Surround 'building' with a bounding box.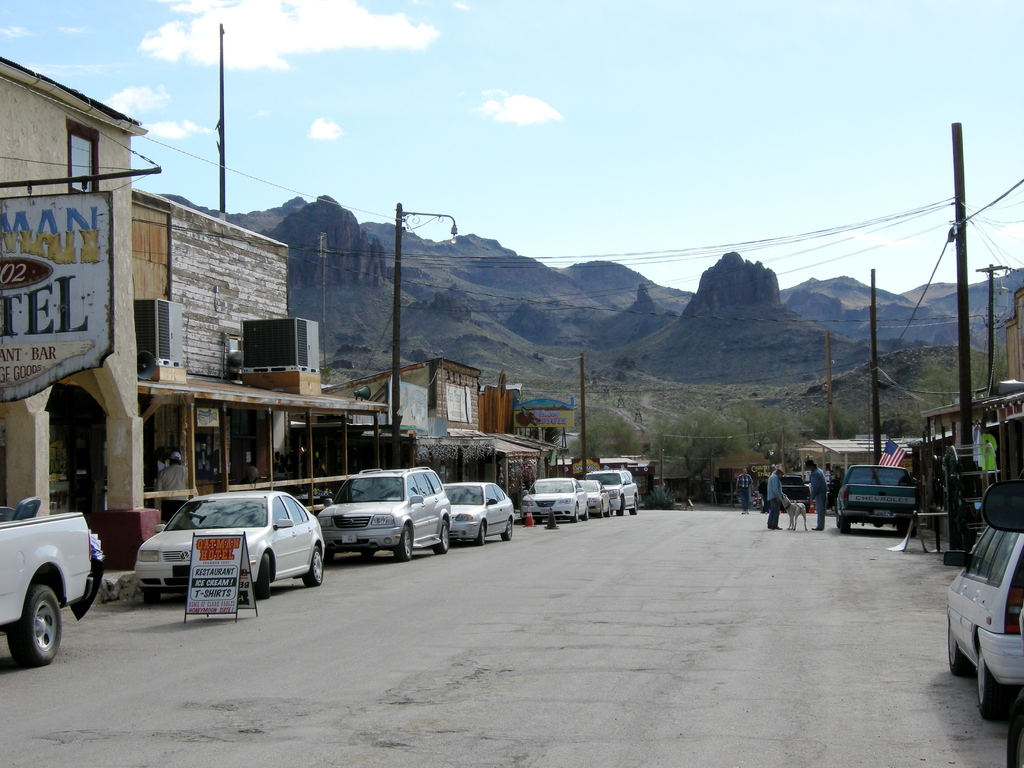
(0, 72, 158, 602).
